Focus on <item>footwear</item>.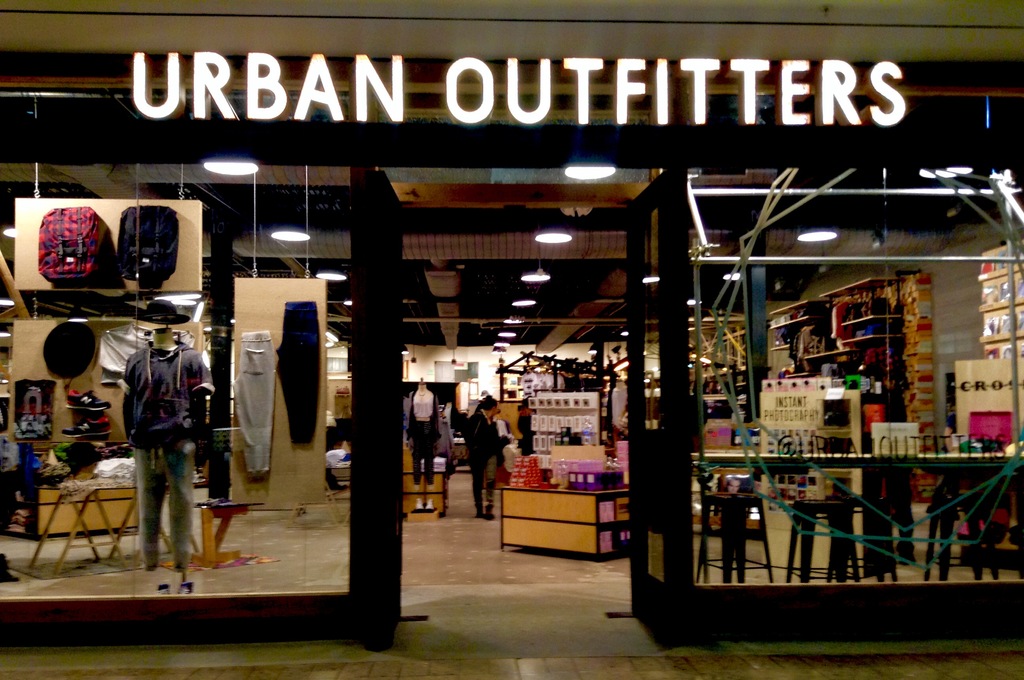
Focused at 485, 502, 493, 521.
